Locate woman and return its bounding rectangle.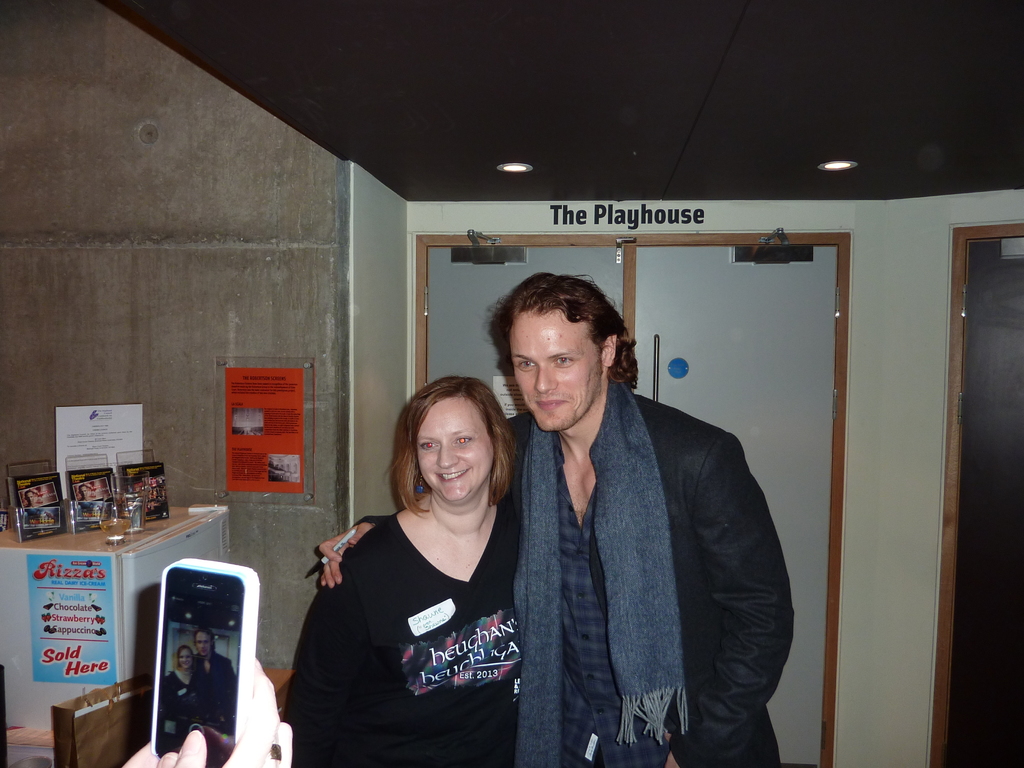
pyautogui.locateOnScreen(285, 374, 525, 767).
